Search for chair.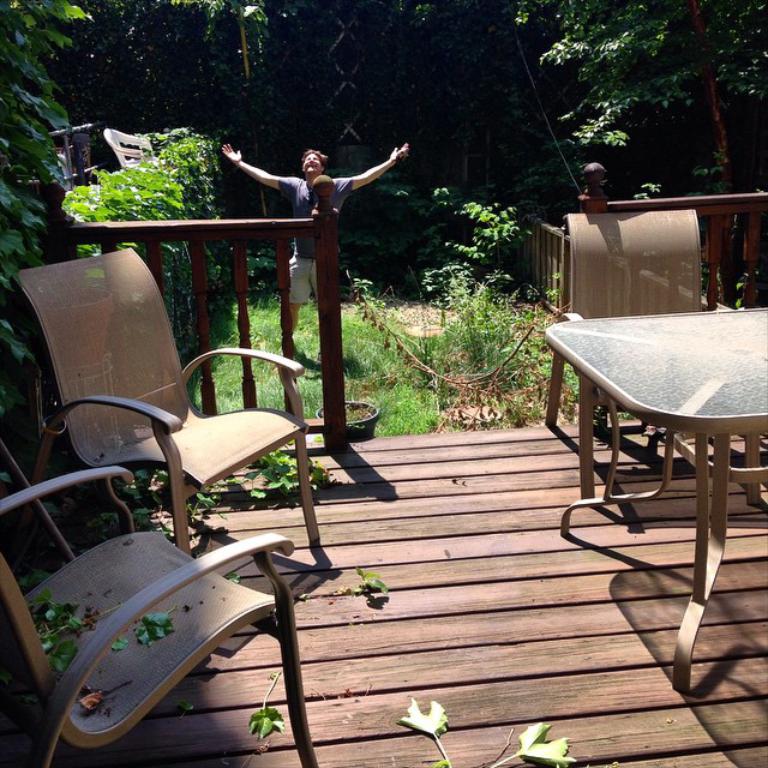
Found at [left=0, top=458, right=320, bottom=767].
